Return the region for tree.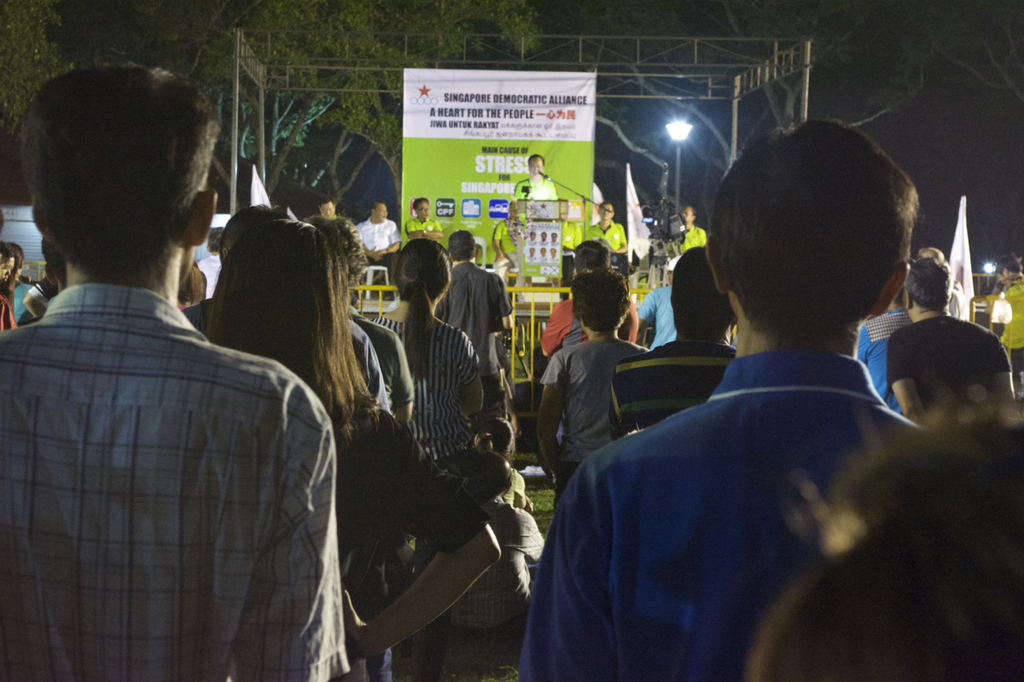
box=[711, 0, 1023, 131].
